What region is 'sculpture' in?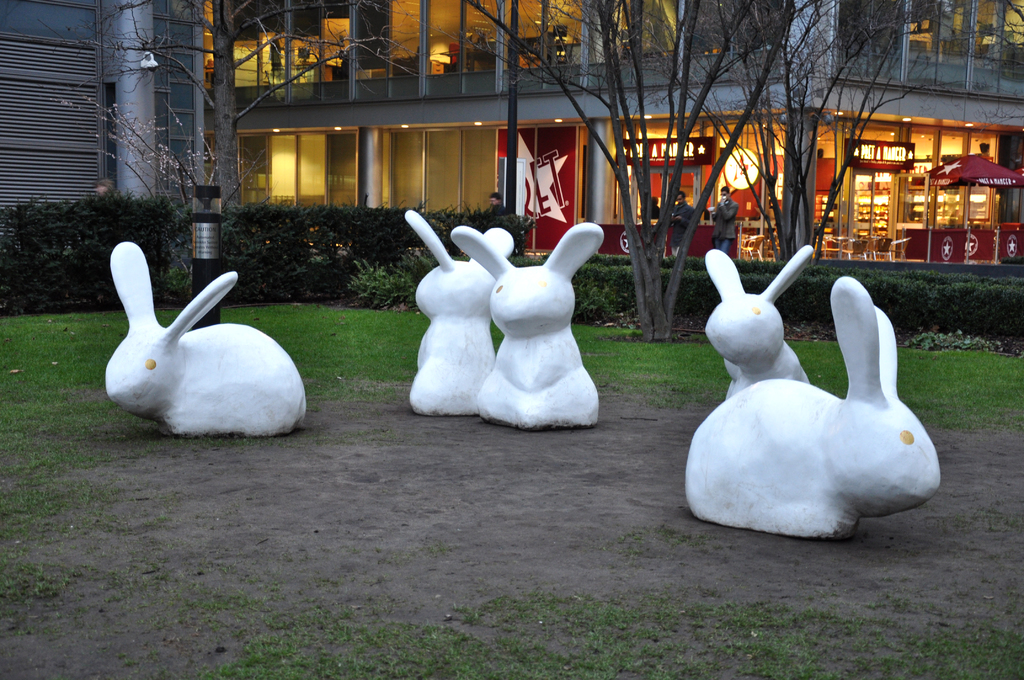
x1=664, y1=263, x2=953, y2=556.
